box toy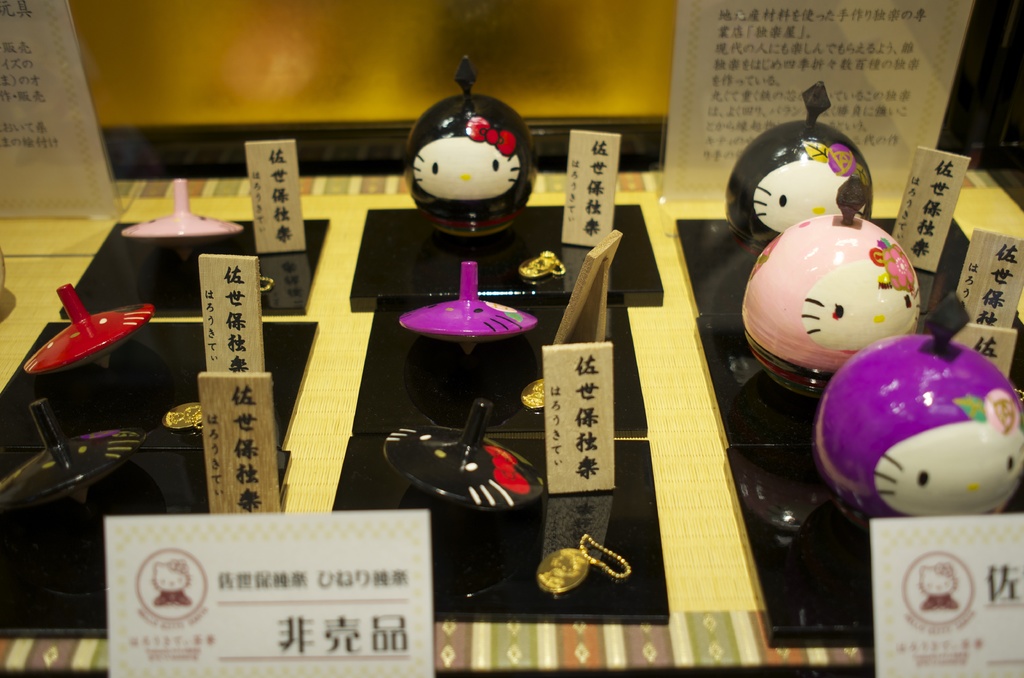
box=[380, 400, 545, 511]
